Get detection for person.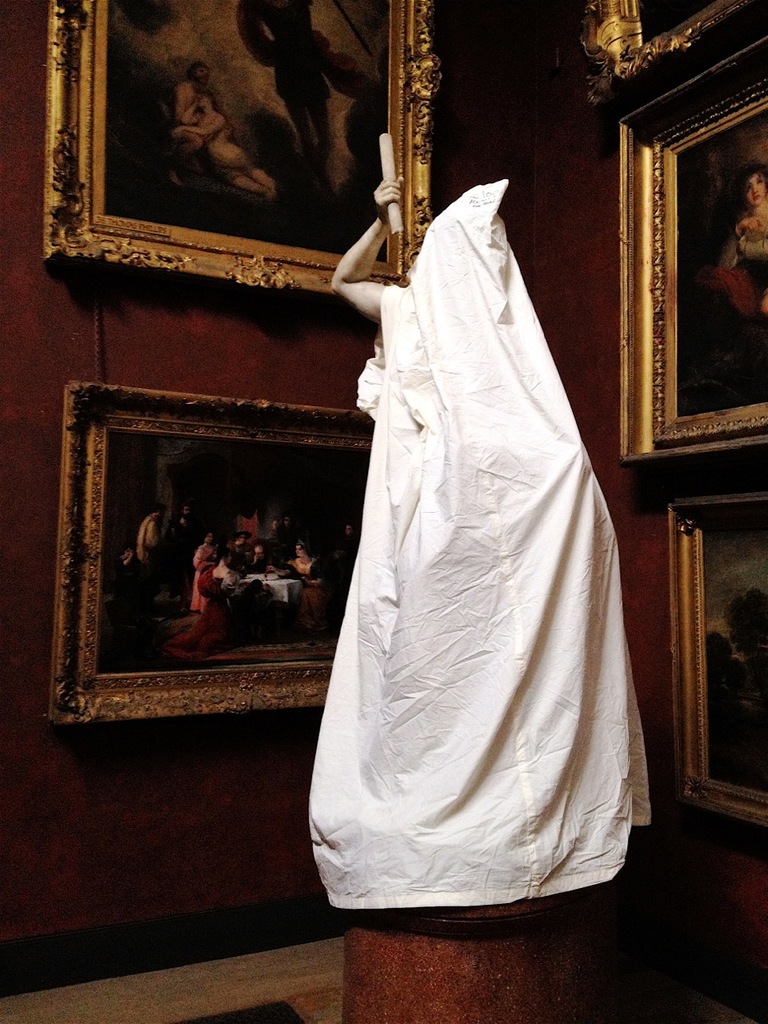
Detection: 245 544 277 574.
